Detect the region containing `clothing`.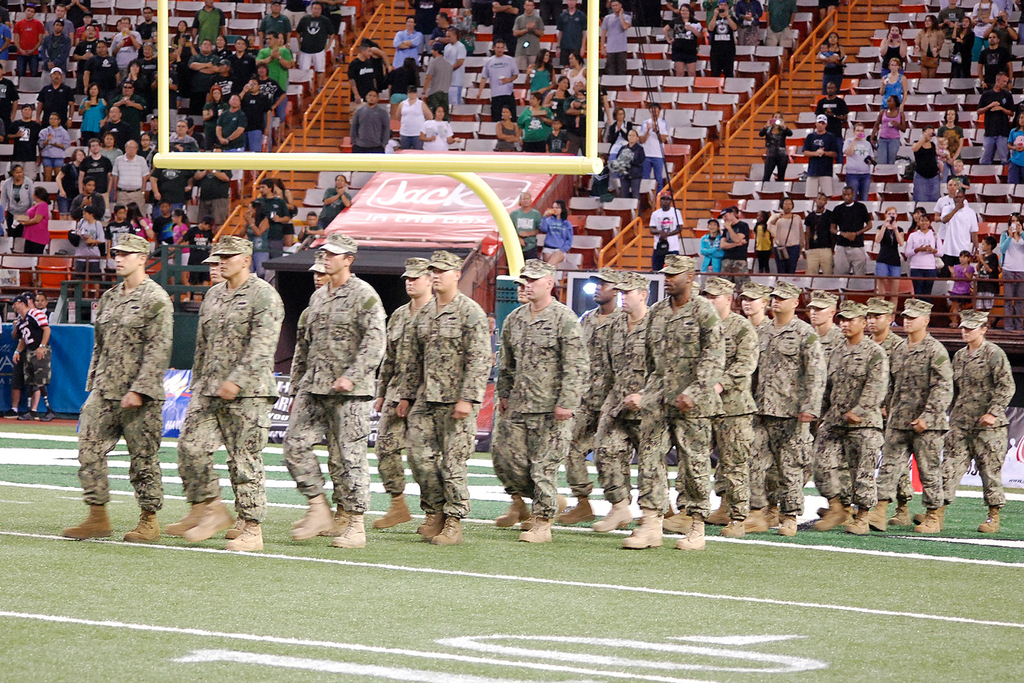
region(662, 14, 701, 68).
